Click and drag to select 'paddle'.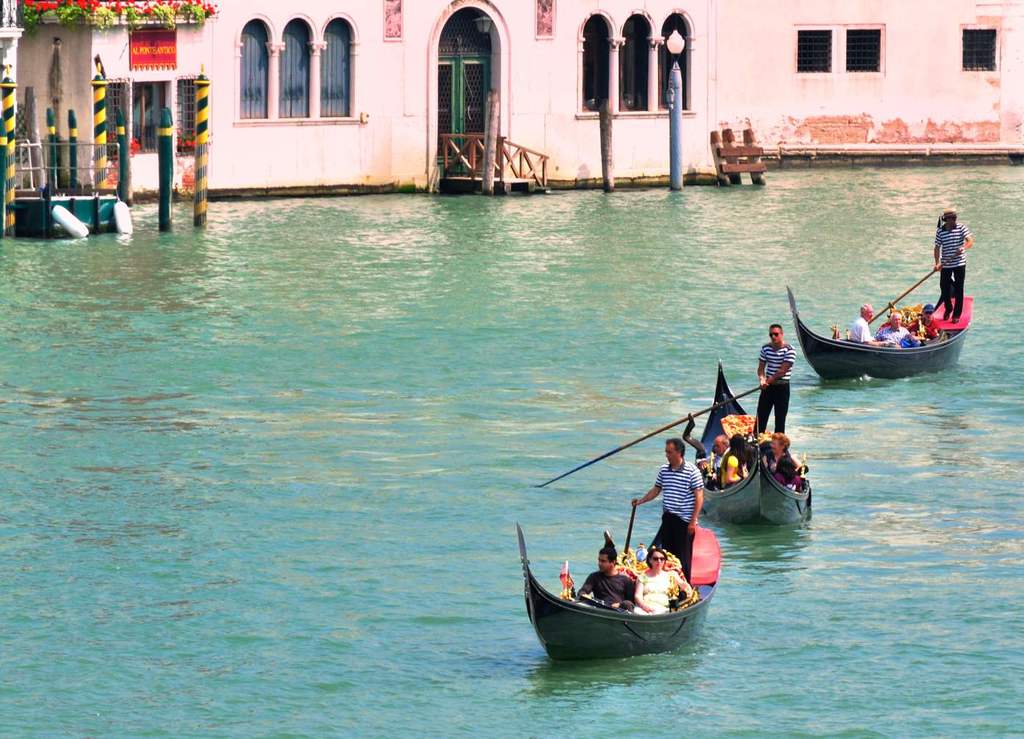
Selection: pyautogui.locateOnScreen(540, 386, 758, 487).
